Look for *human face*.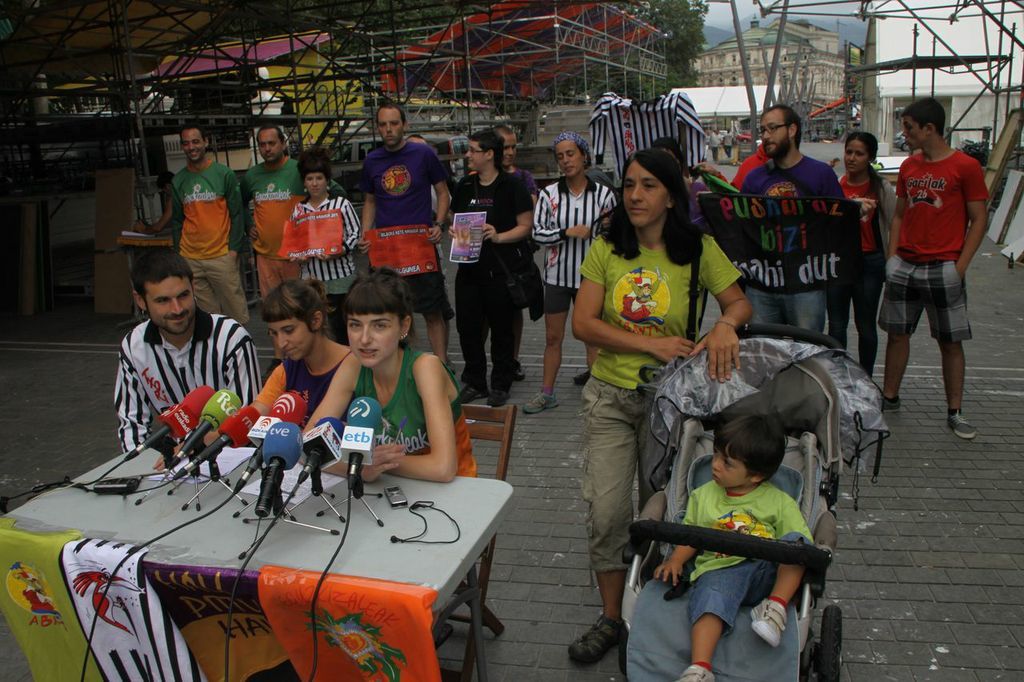
Found: select_region(619, 159, 670, 227).
